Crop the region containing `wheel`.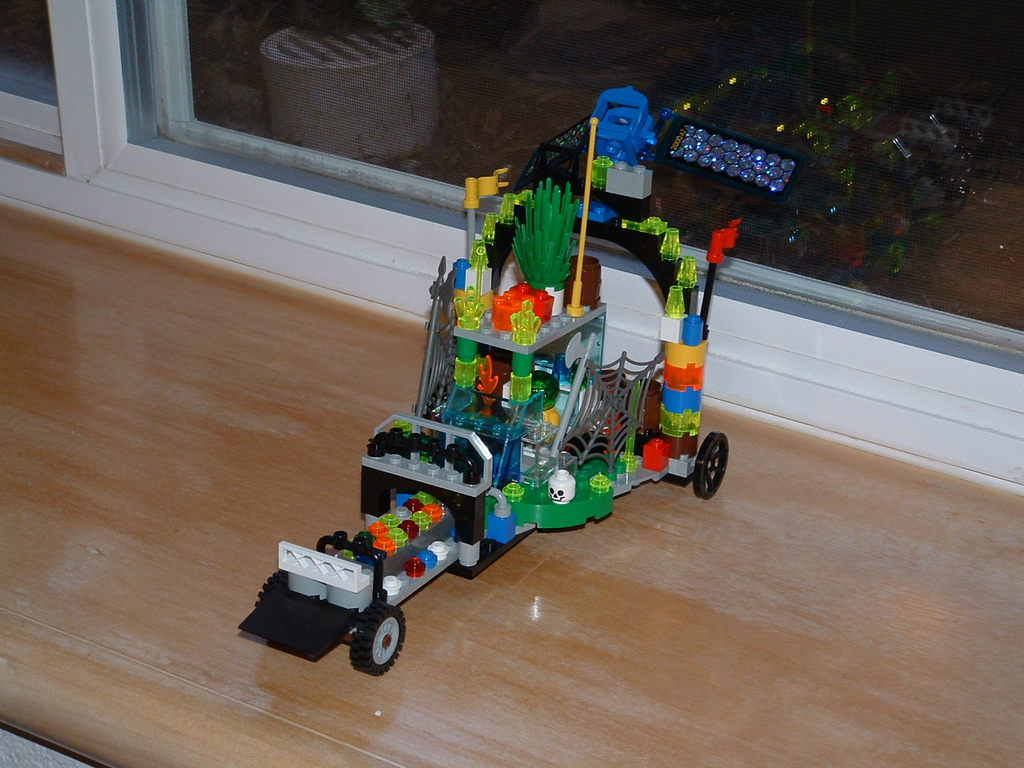
Crop region: 253/568/288/608.
